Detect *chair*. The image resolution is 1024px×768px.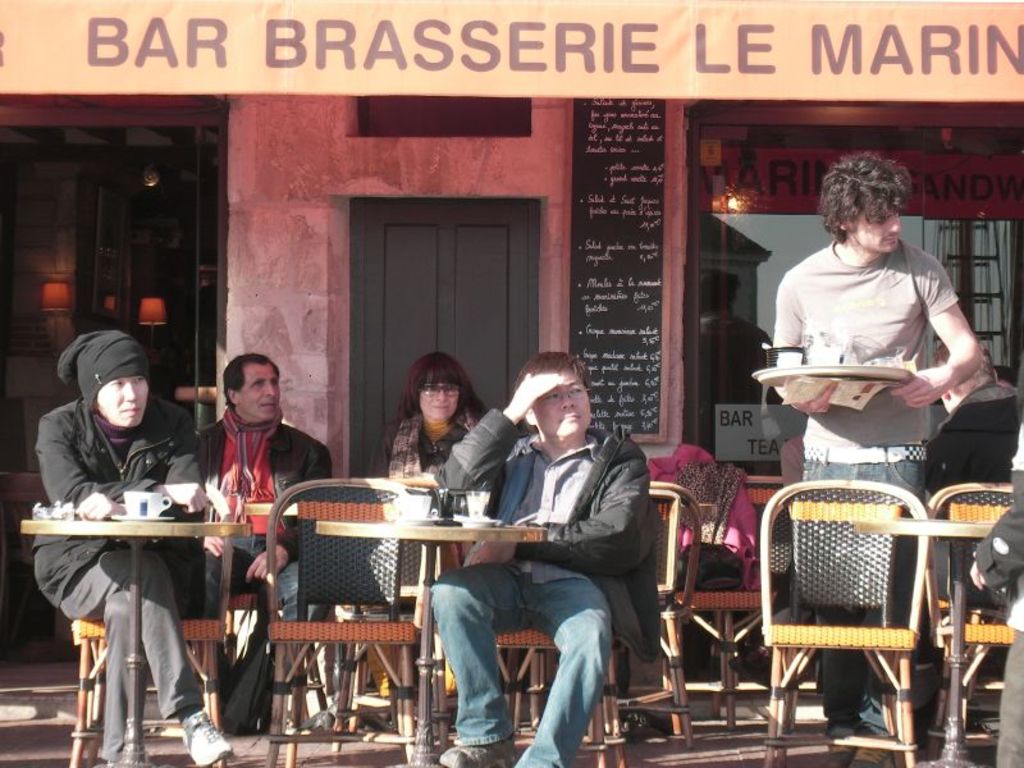
259/475/433/767.
